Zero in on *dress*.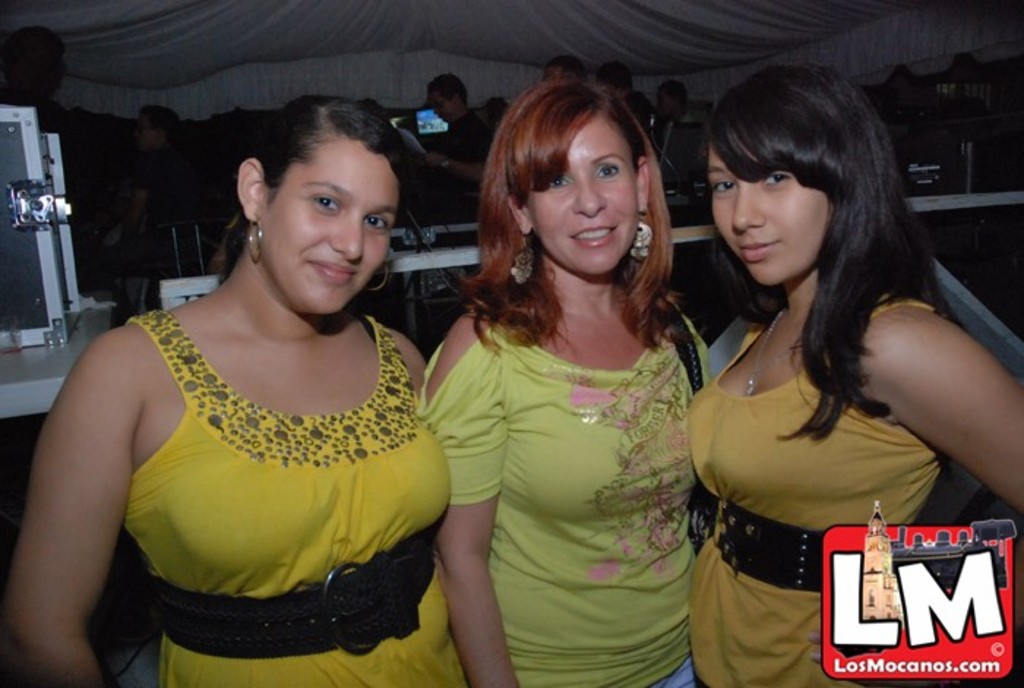
Zeroed in: bbox(124, 309, 473, 687).
